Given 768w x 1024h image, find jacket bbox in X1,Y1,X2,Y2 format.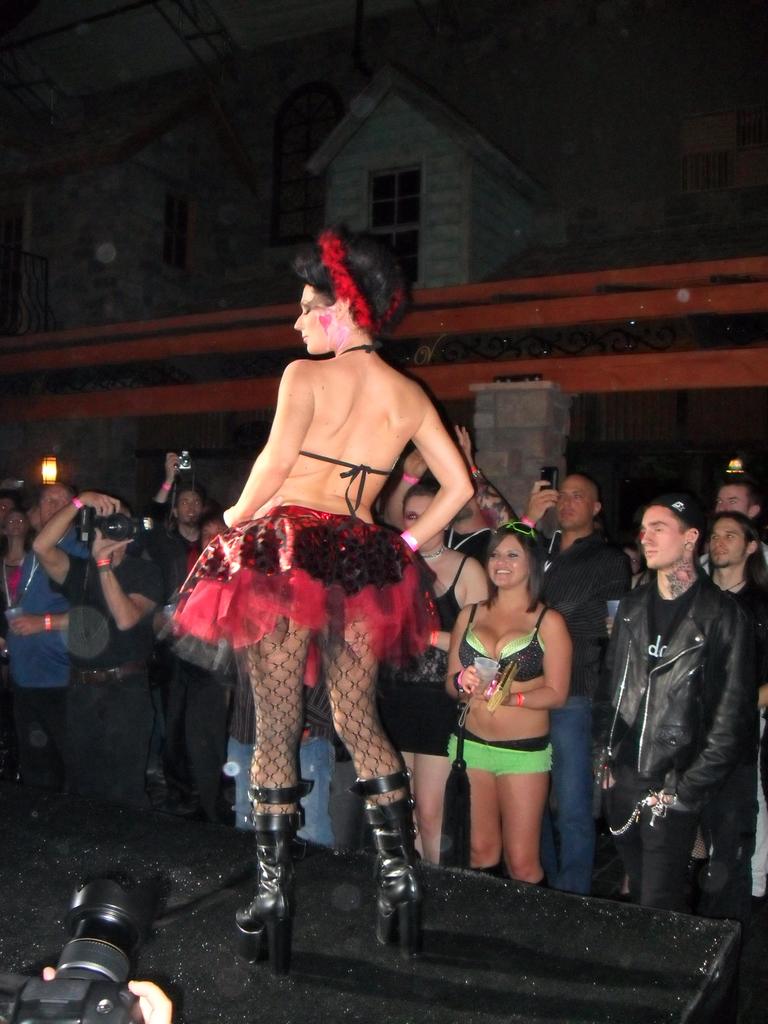
598,515,751,850.
